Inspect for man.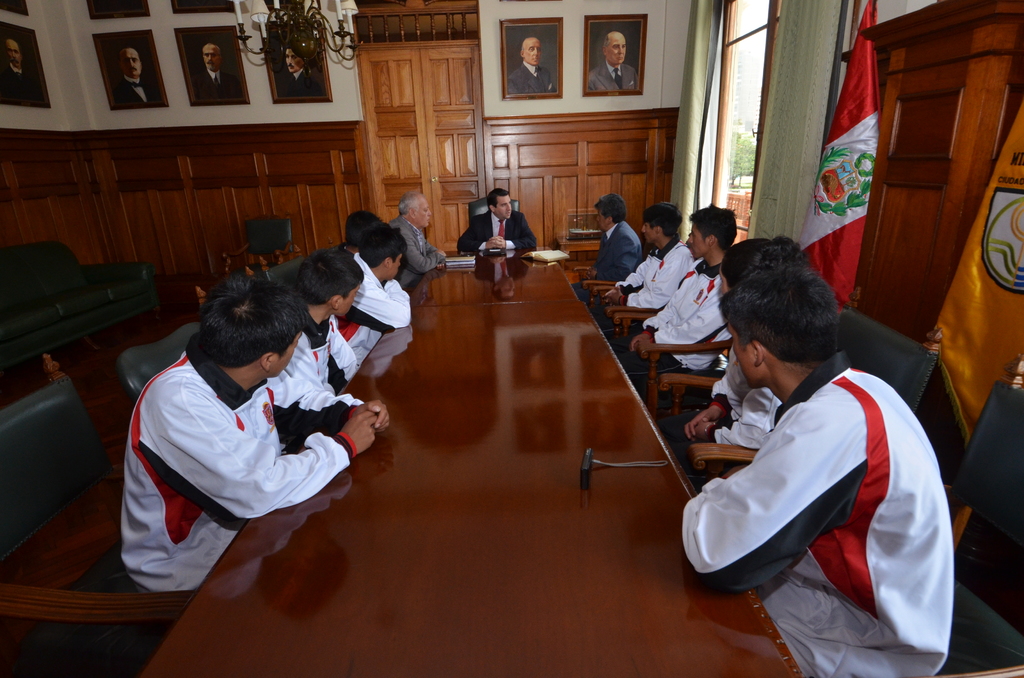
Inspection: x1=113 y1=278 x2=392 y2=611.
